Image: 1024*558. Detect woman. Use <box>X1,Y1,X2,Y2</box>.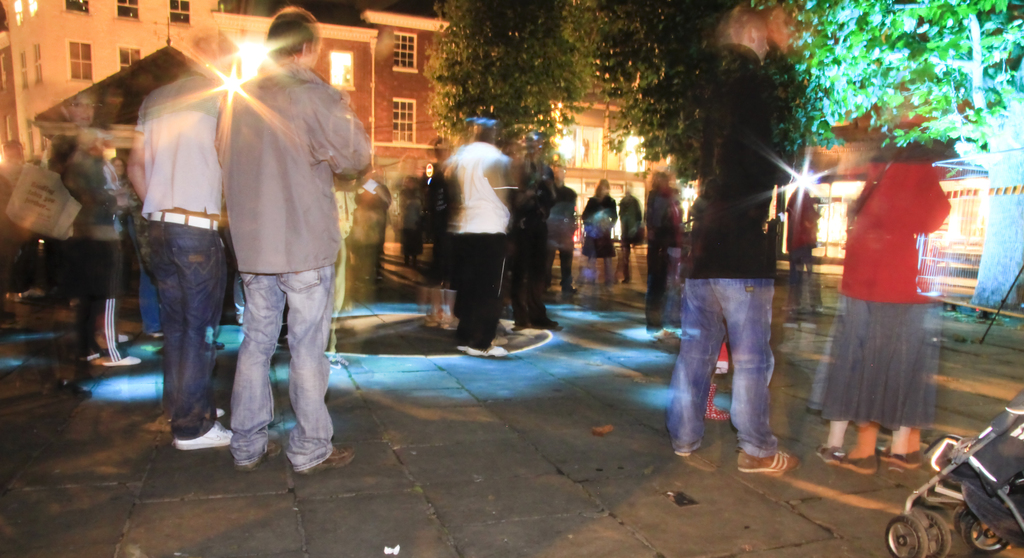
<box>581,176,619,288</box>.
